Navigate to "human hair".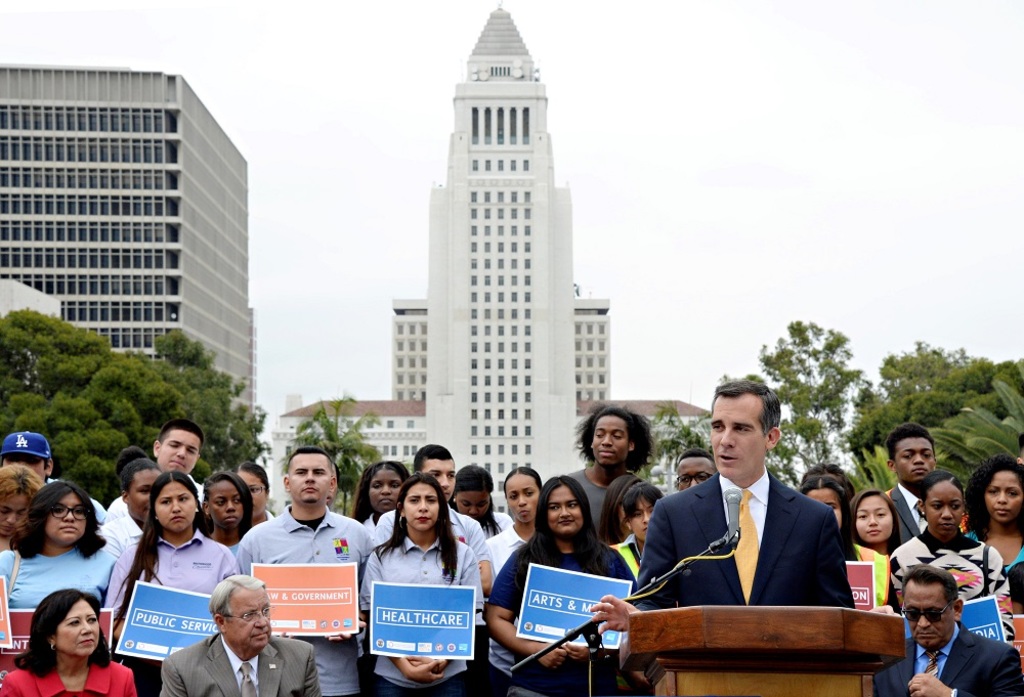
Navigation target: x1=918, y1=469, x2=968, y2=522.
